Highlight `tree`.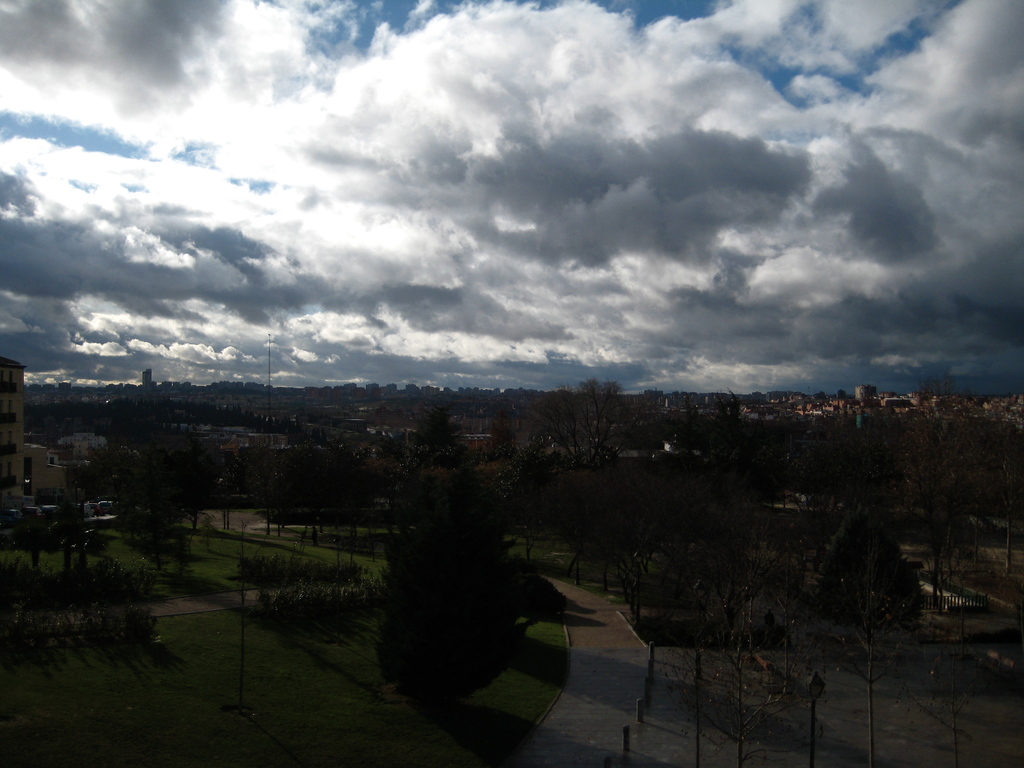
Highlighted region: 49/495/121/580.
